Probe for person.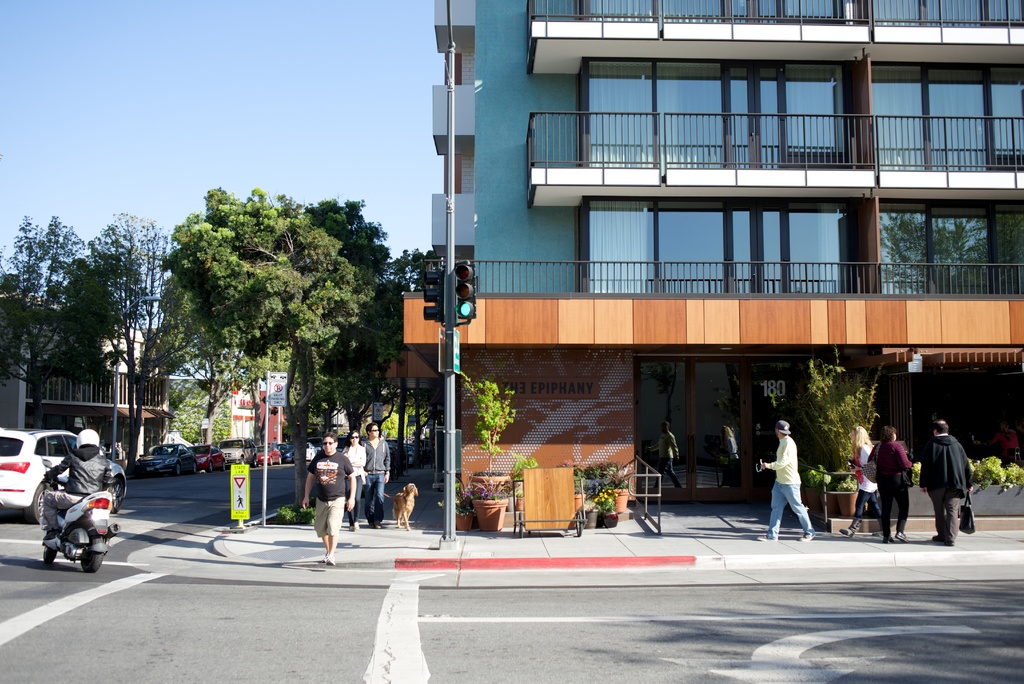
Probe result: crop(304, 439, 355, 560).
